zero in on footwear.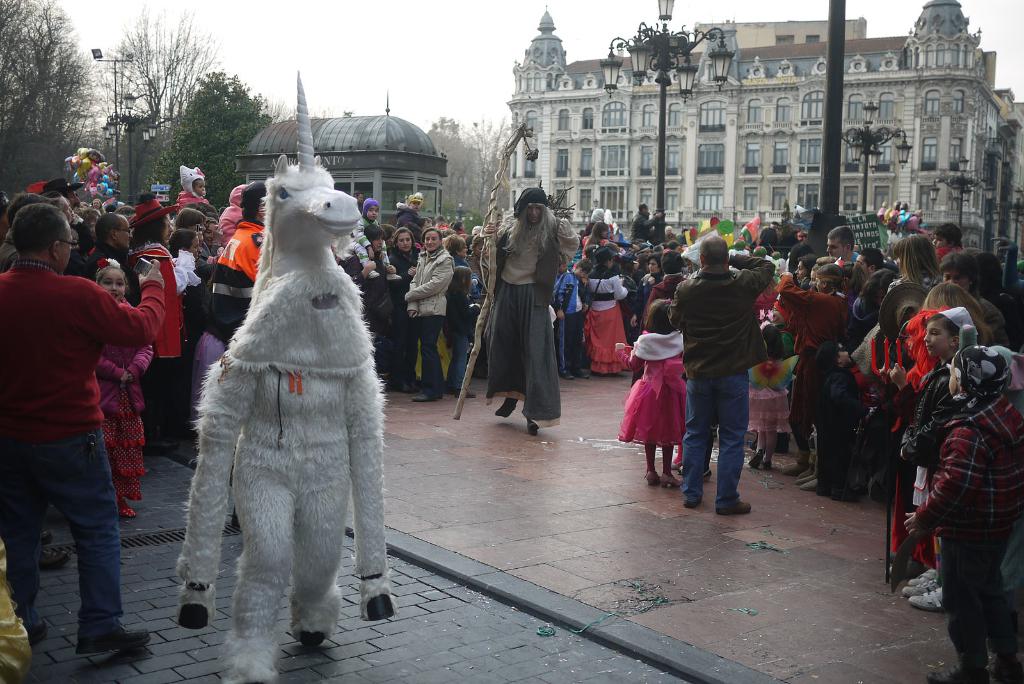
Zeroed in: [639, 470, 660, 483].
